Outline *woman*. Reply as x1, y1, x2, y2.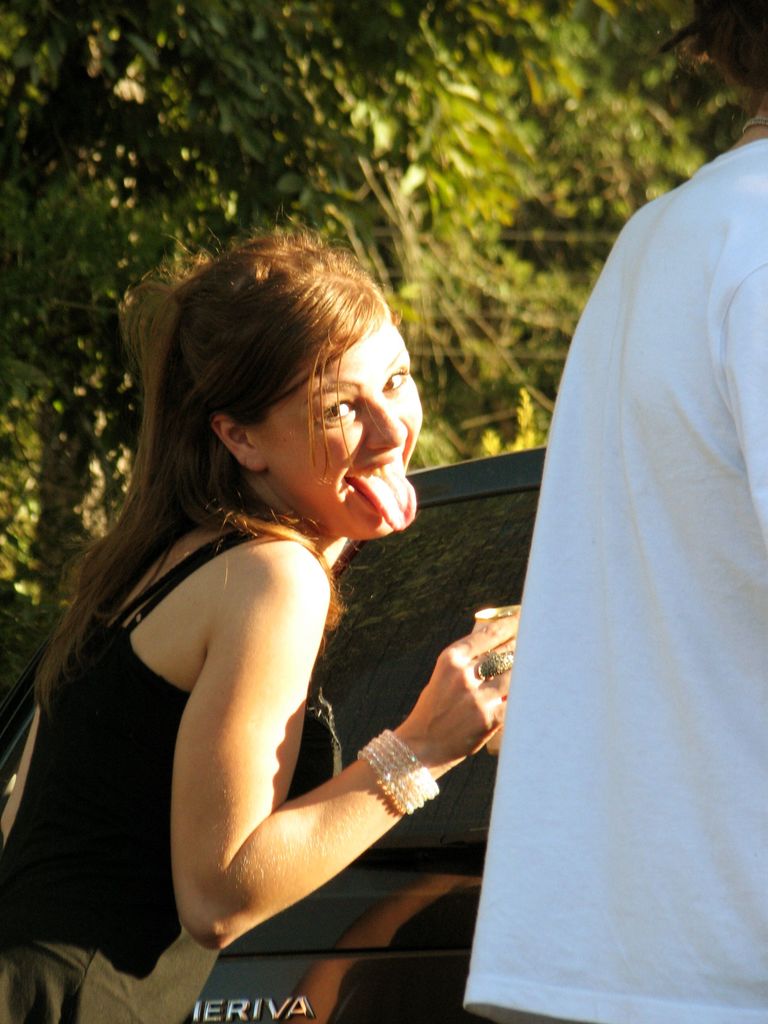
29, 204, 547, 1000.
